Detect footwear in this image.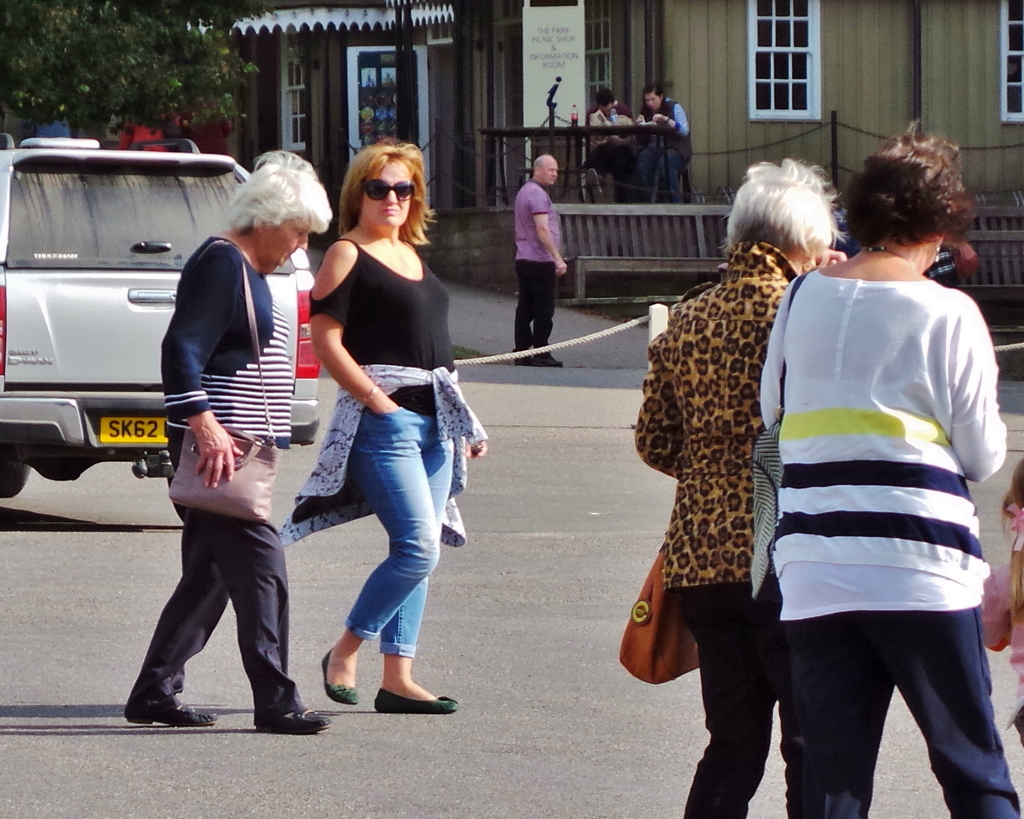
Detection: Rect(257, 705, 335, 738).
